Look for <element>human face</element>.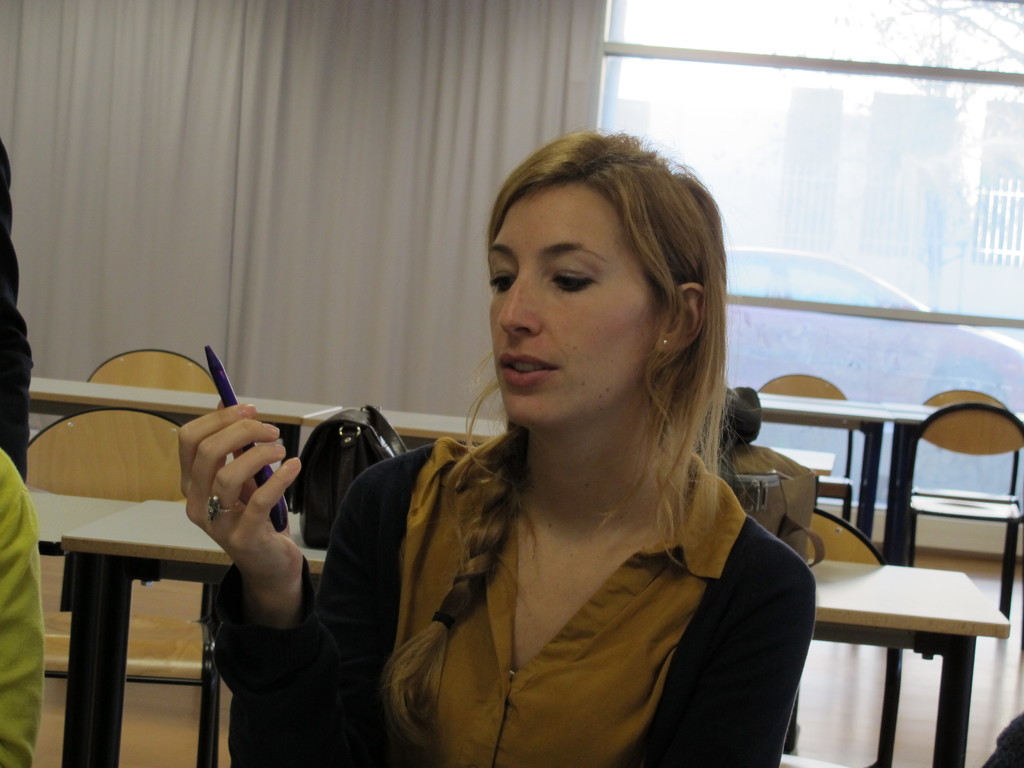
Found: detection(489, 179, 675, 426).
